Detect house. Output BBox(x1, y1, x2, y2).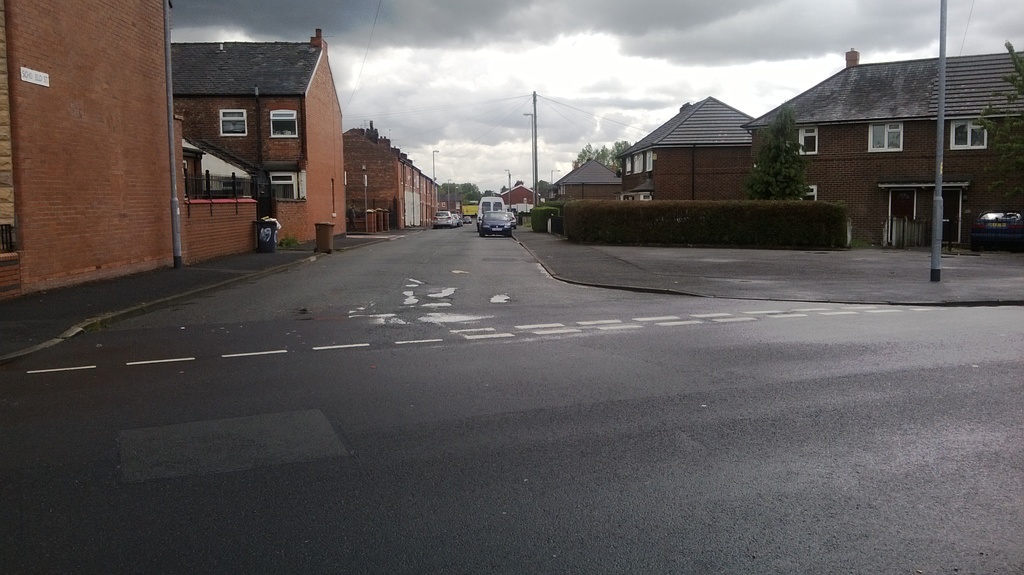
BBox(737, 38, 1005, 243).
